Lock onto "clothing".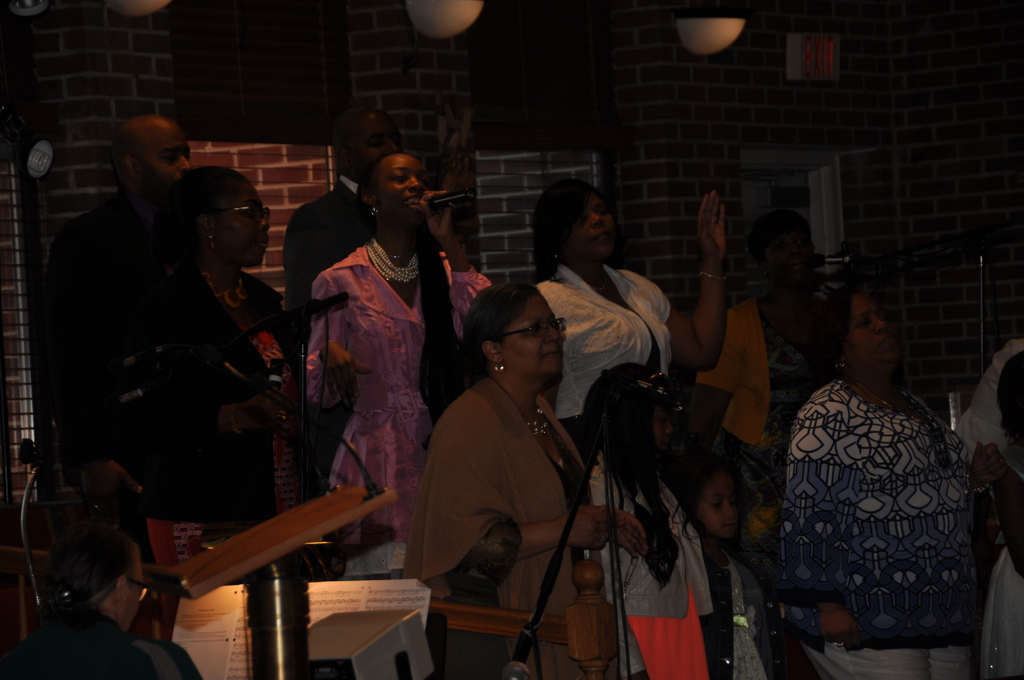
Locked: <bbox>46, 190, 179, 469</bbox>.
